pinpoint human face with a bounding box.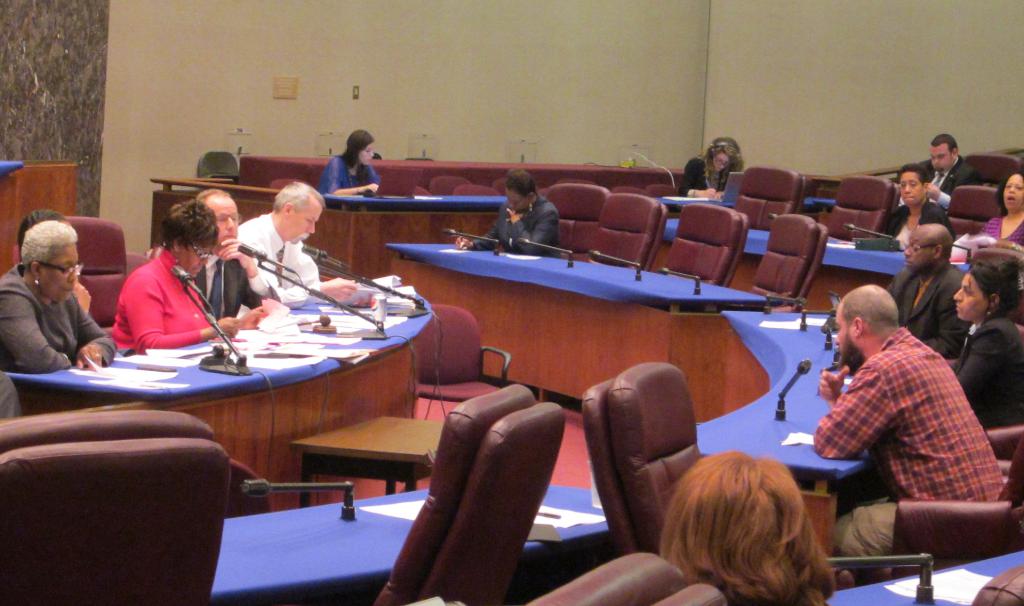
<box>202,195,236,252</box>.
